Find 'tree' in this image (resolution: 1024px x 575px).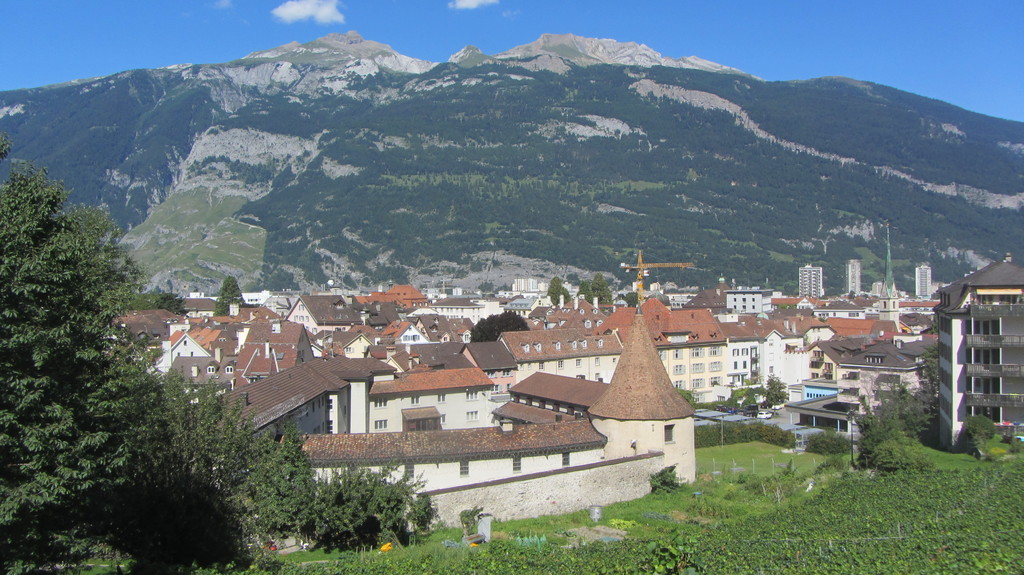
select_region(849, 389, 923, 473).
